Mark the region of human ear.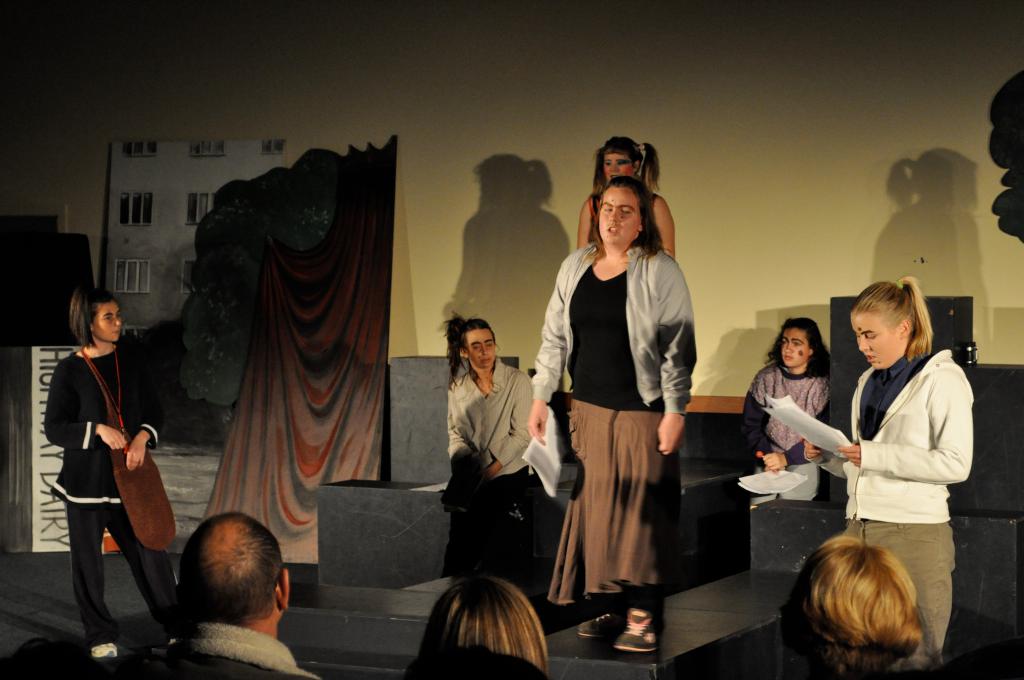
Region: BBox(638, 222, 643, 229).
